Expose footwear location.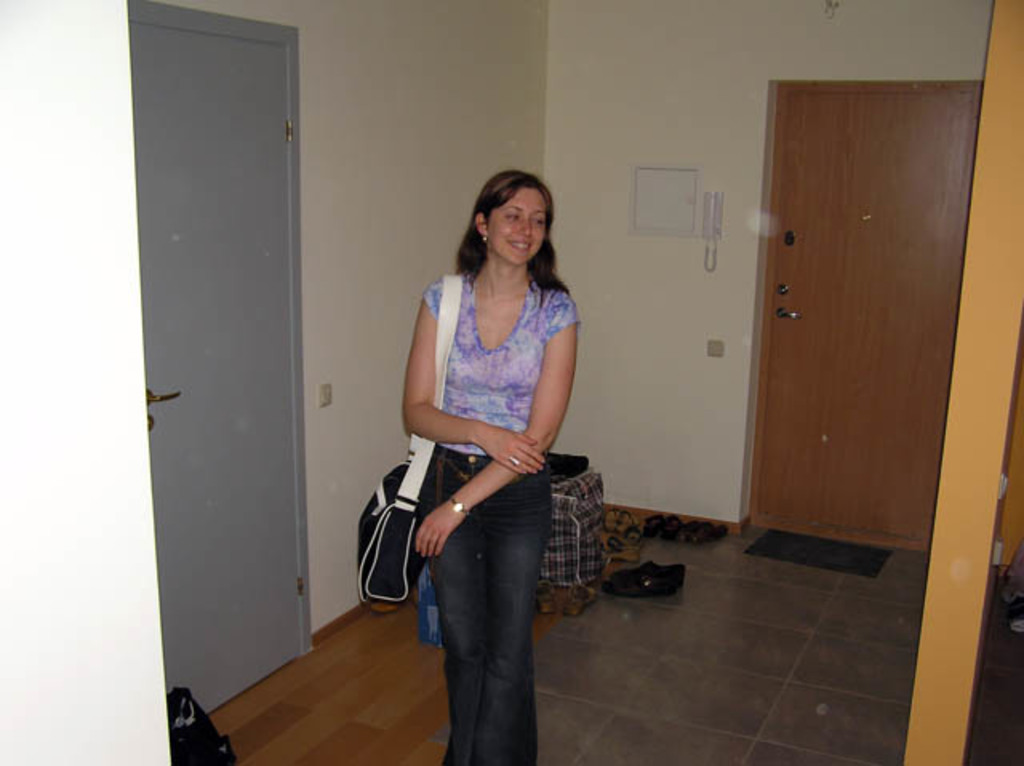
Exposed at (646, 513, 669, 534).
